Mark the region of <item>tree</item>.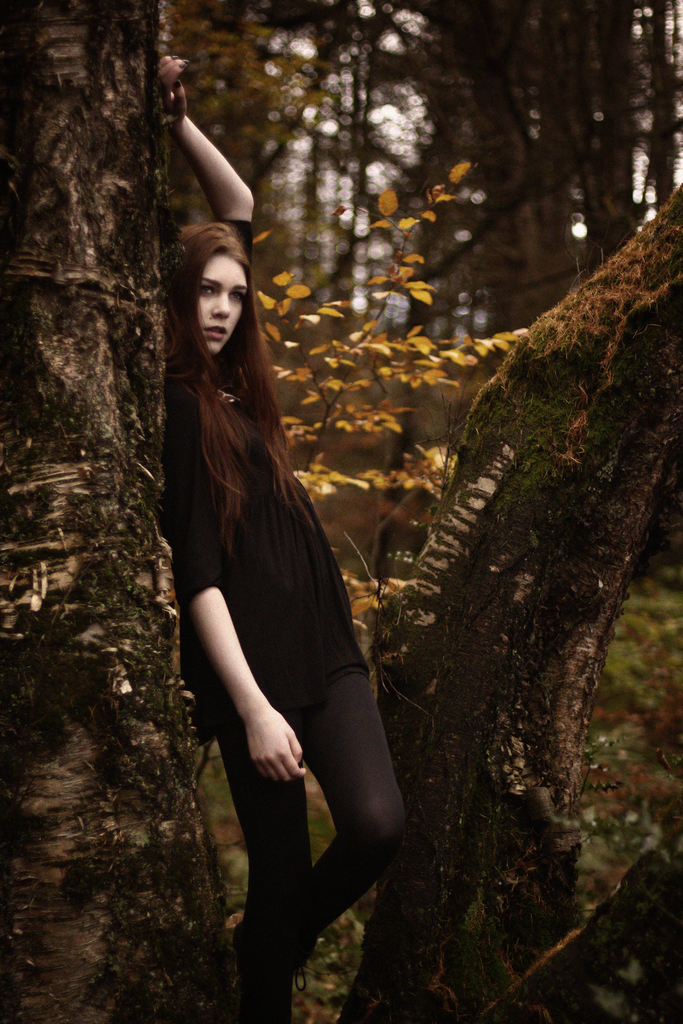
Region: region(324, 3, 682, 1022).
